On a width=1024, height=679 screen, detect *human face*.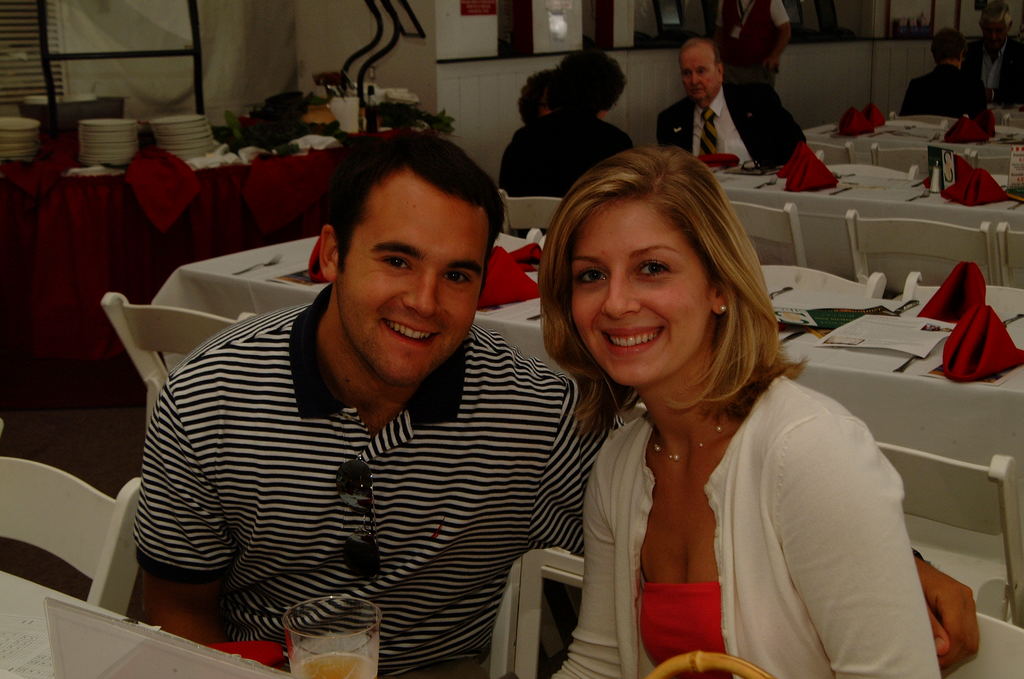
573:209:709:389.
